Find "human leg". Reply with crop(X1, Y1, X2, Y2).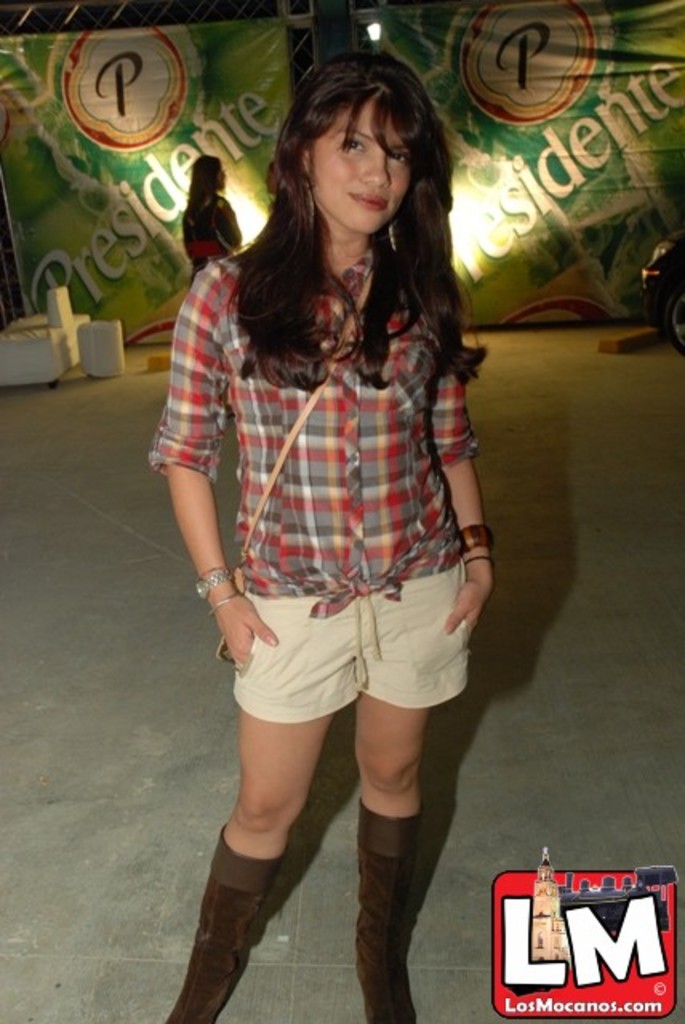
crop(360, 698, 415, 1022).
